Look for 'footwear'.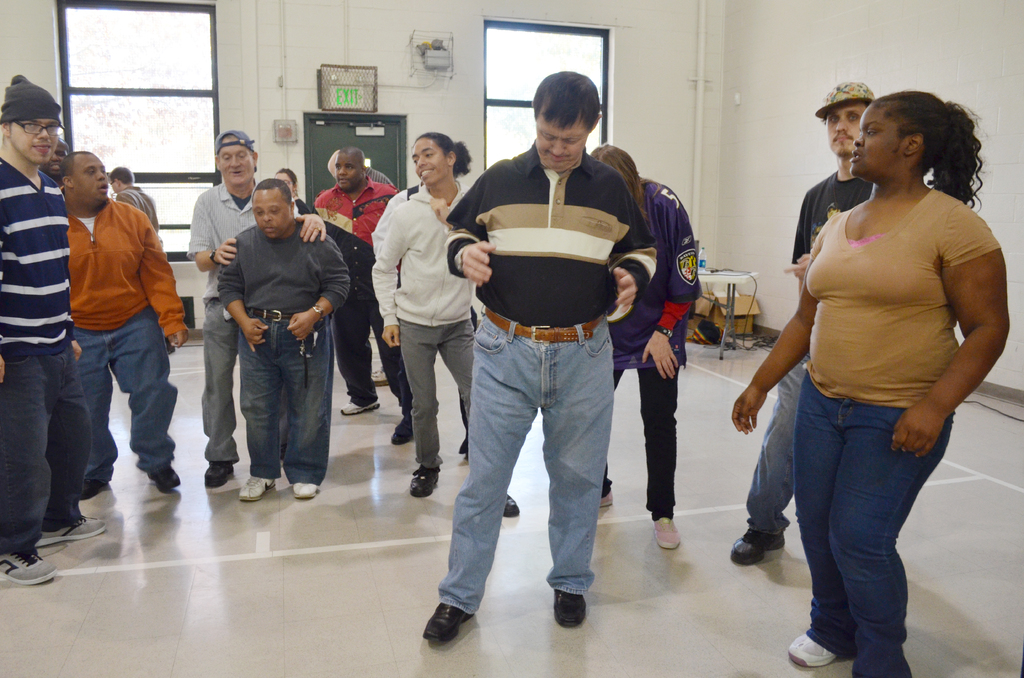
Found: (left=787, top=631, right=836, bottom=672).
